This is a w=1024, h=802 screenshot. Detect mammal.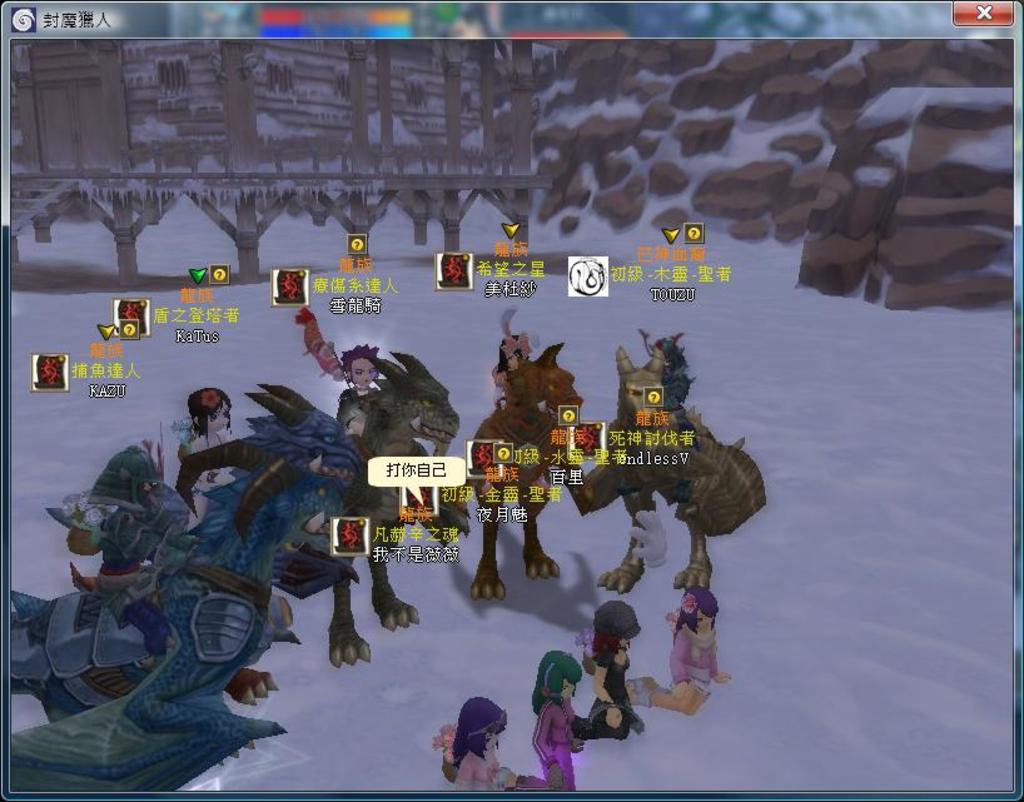
pyautogui.locateOnScreen(675, 582, 726, 694).
